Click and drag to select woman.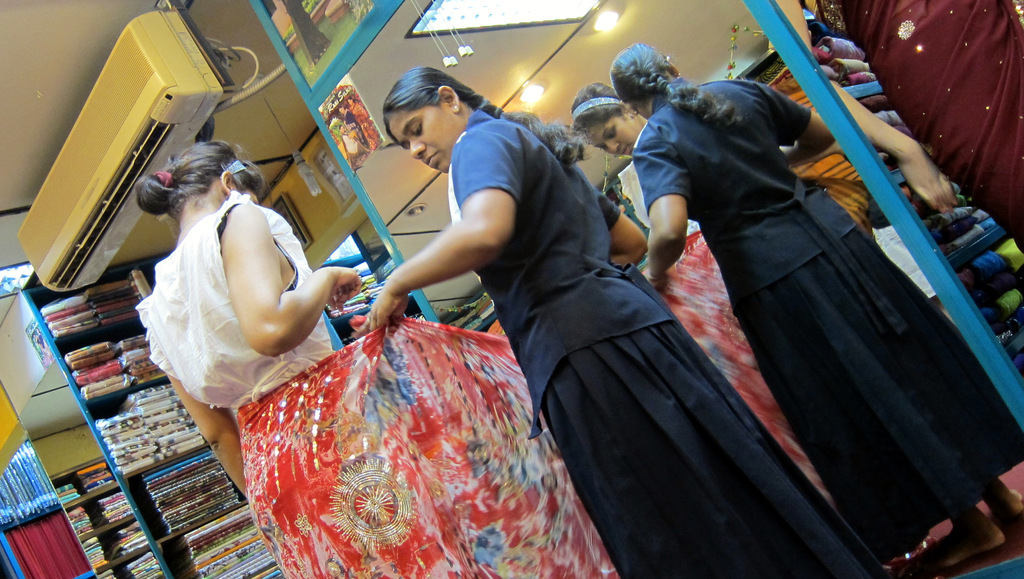
Selection: 624, 45, 1023, 565.
